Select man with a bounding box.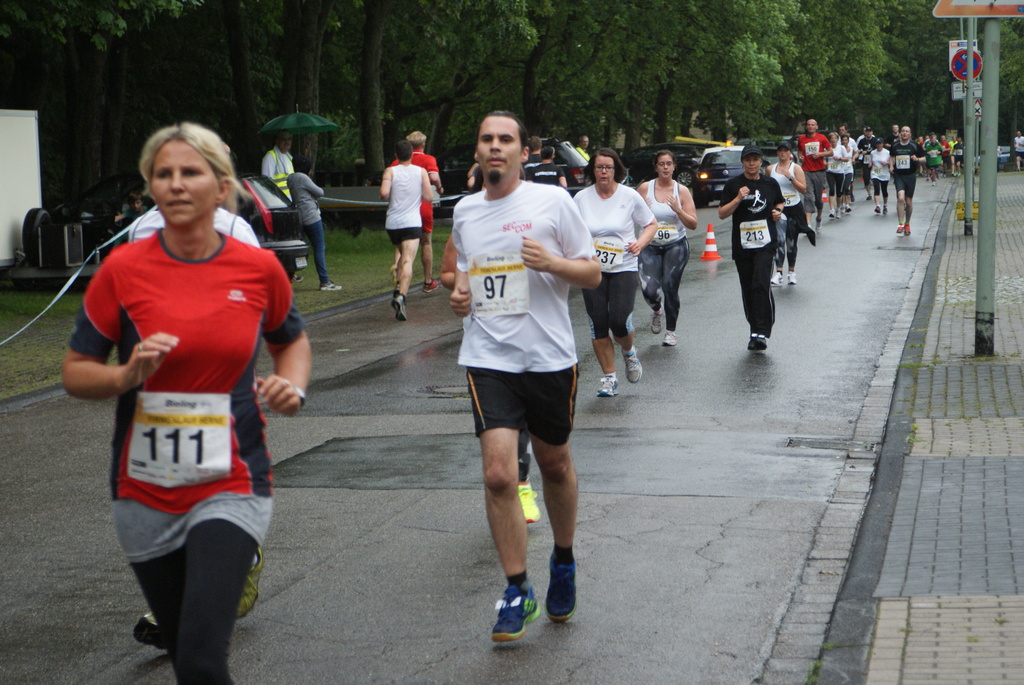
(525,136,540,161).
